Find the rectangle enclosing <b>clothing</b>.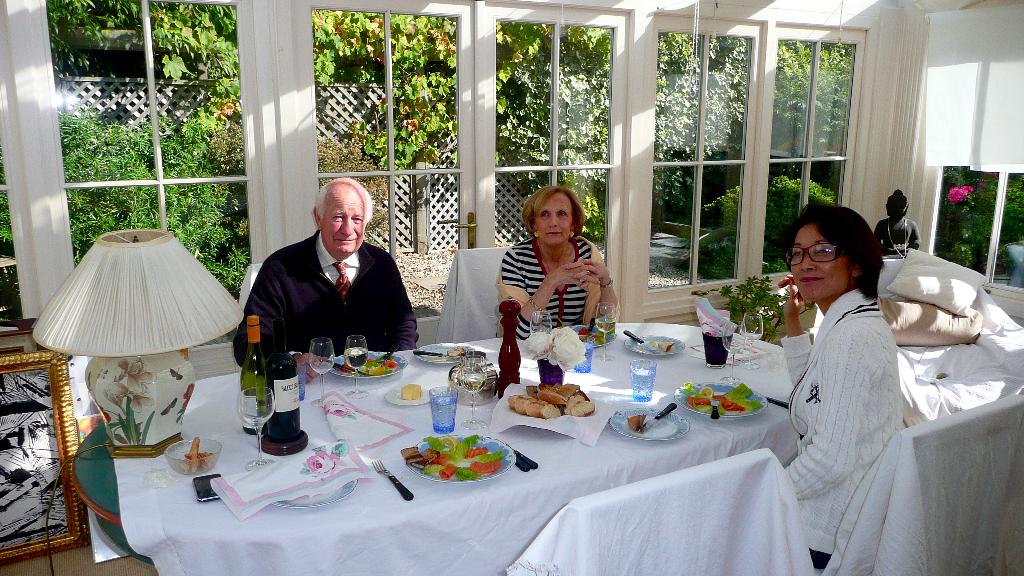
BBox(231, 225, 419, 369).
